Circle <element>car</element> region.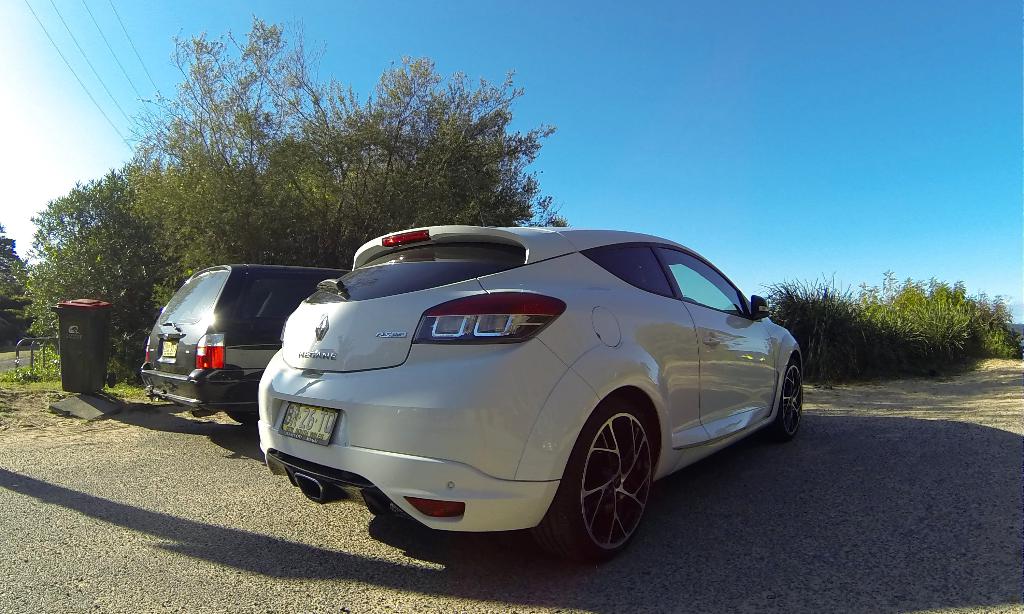
Region: select_region(138, 260, 356, 425).
